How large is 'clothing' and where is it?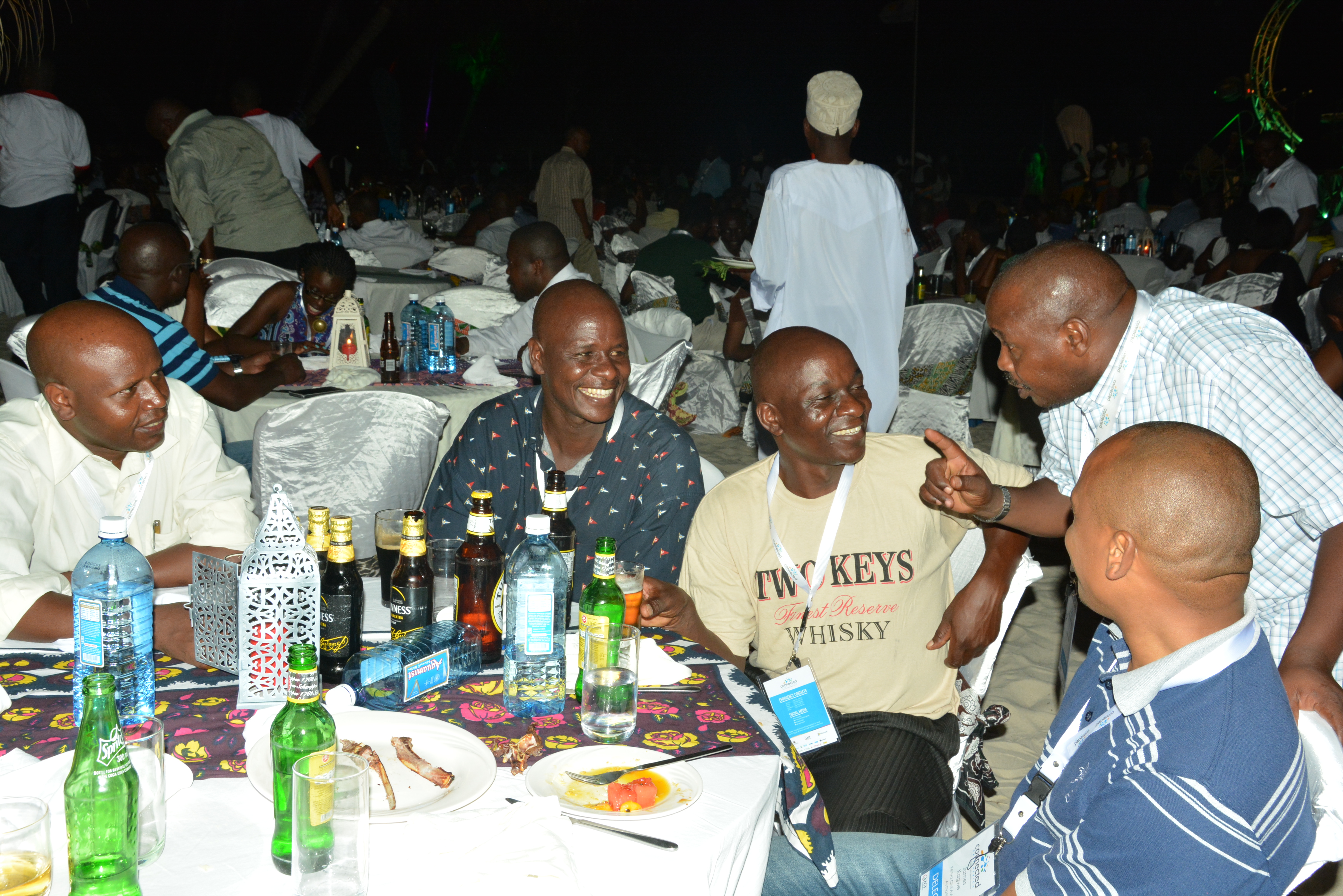
Bounding box: (126, 112, 210, 181).
